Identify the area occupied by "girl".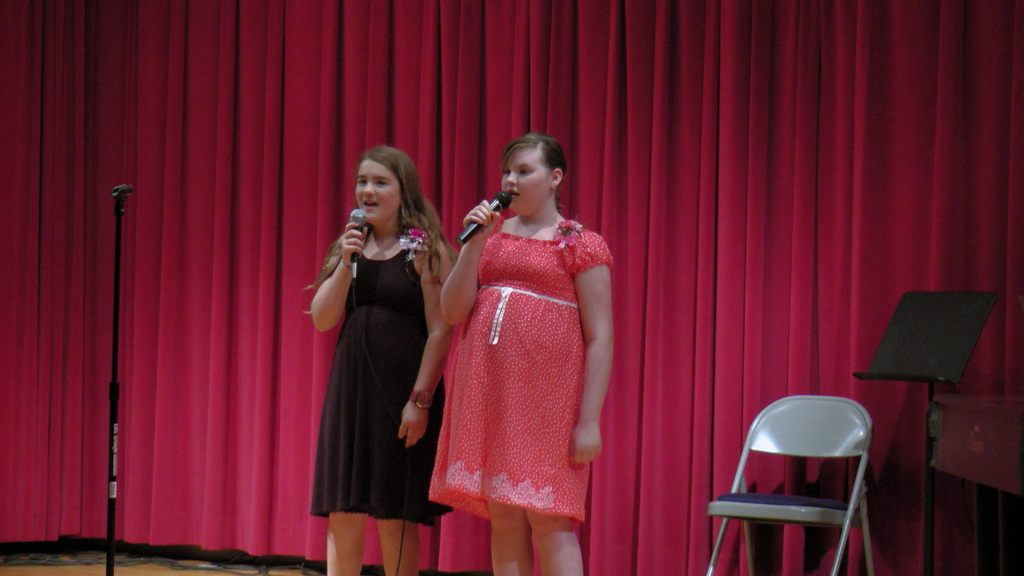
Area: <bbox>438, 129, 620, 575</bbox>.
